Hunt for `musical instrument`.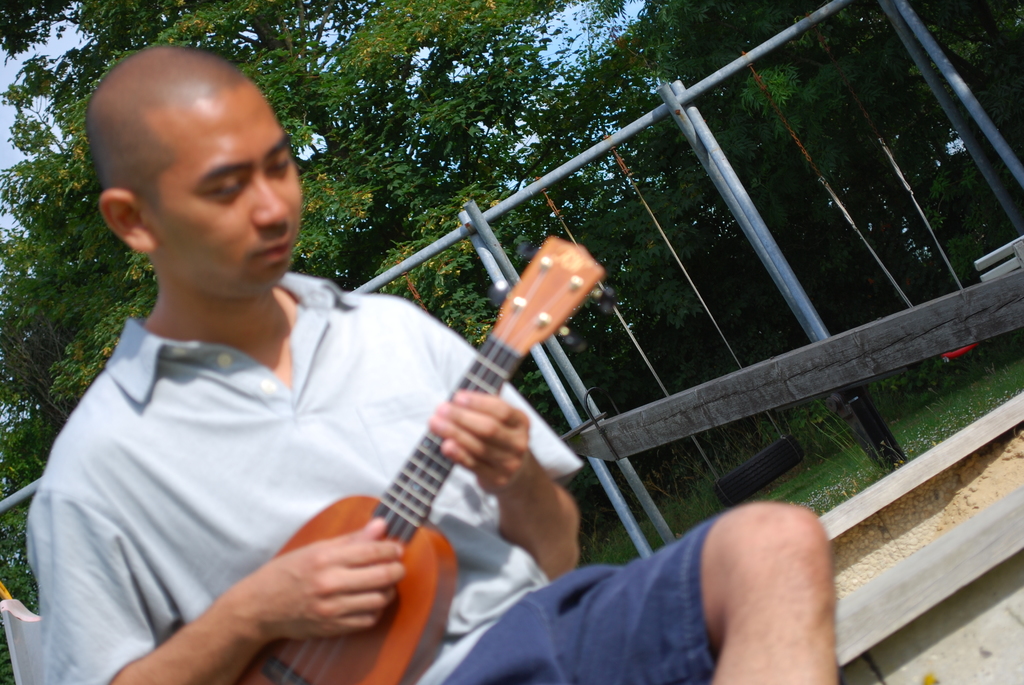
Hunted down at [224, 206, 603, 665].
